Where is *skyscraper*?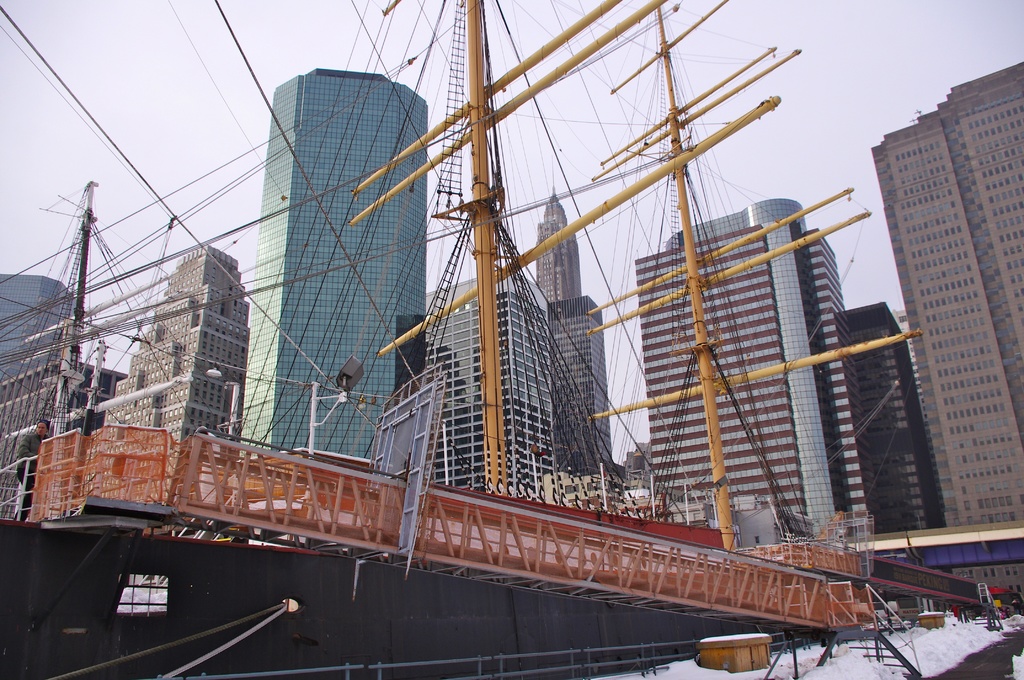
x1=97, y1=250, x2=255, y2=449.
